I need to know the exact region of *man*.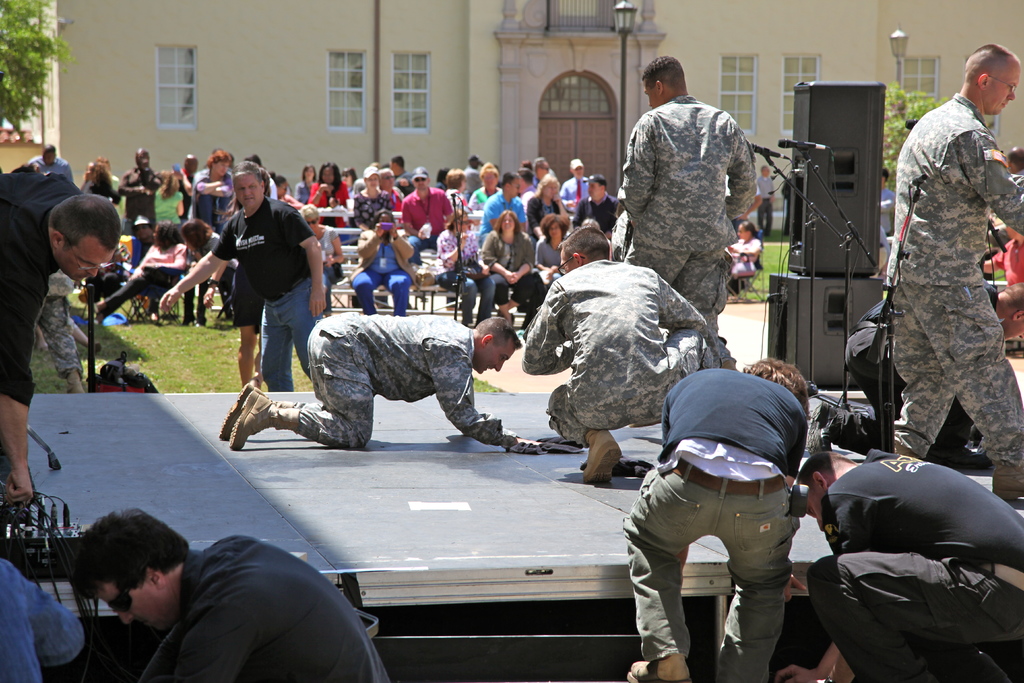
Region: <box>117,146,156,226</box>.
